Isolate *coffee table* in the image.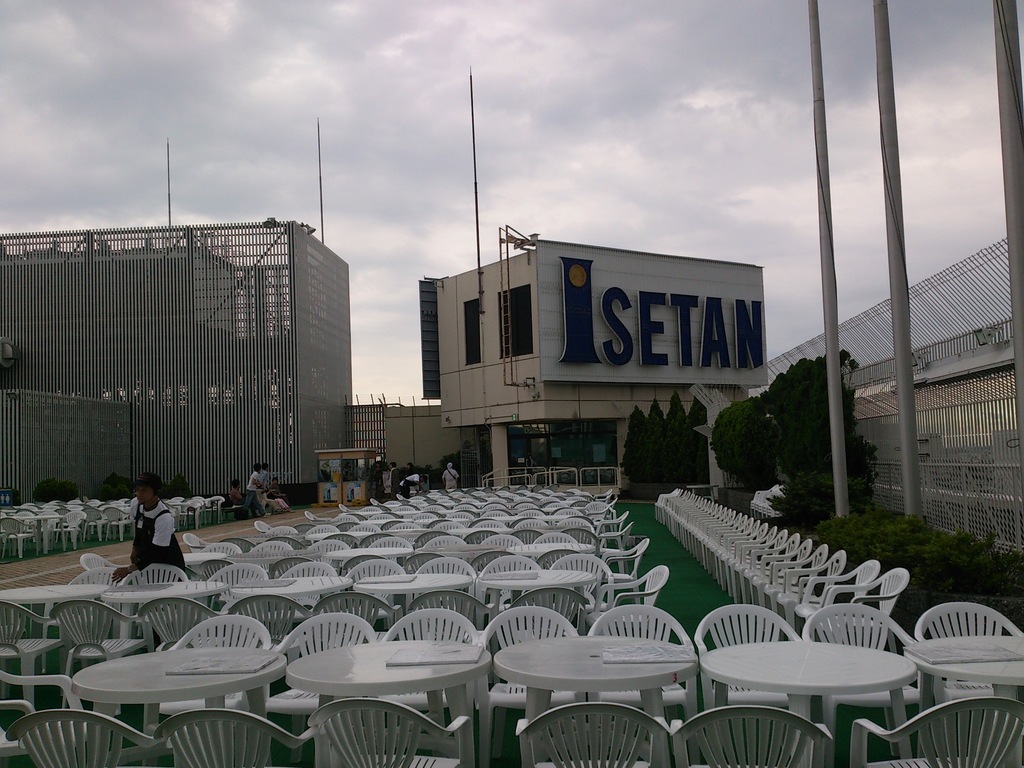
Isolated region: {"left": 218, "top": 574, "right": 350, "bottom": 600}.
